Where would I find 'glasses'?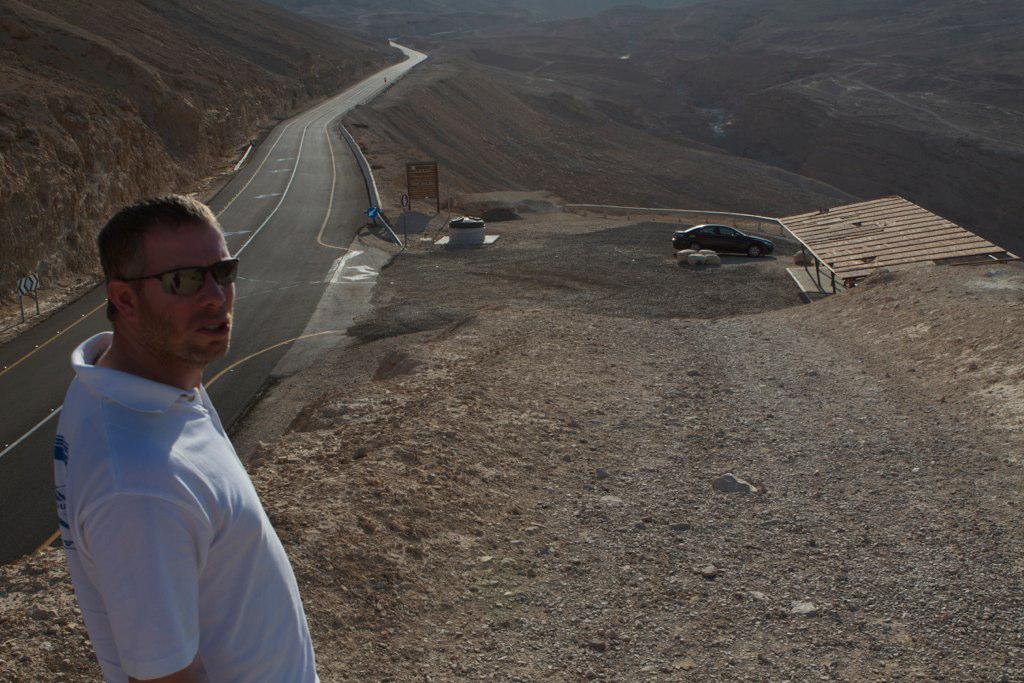
At [x1=123, y1=258, x2=241, y2=295].
